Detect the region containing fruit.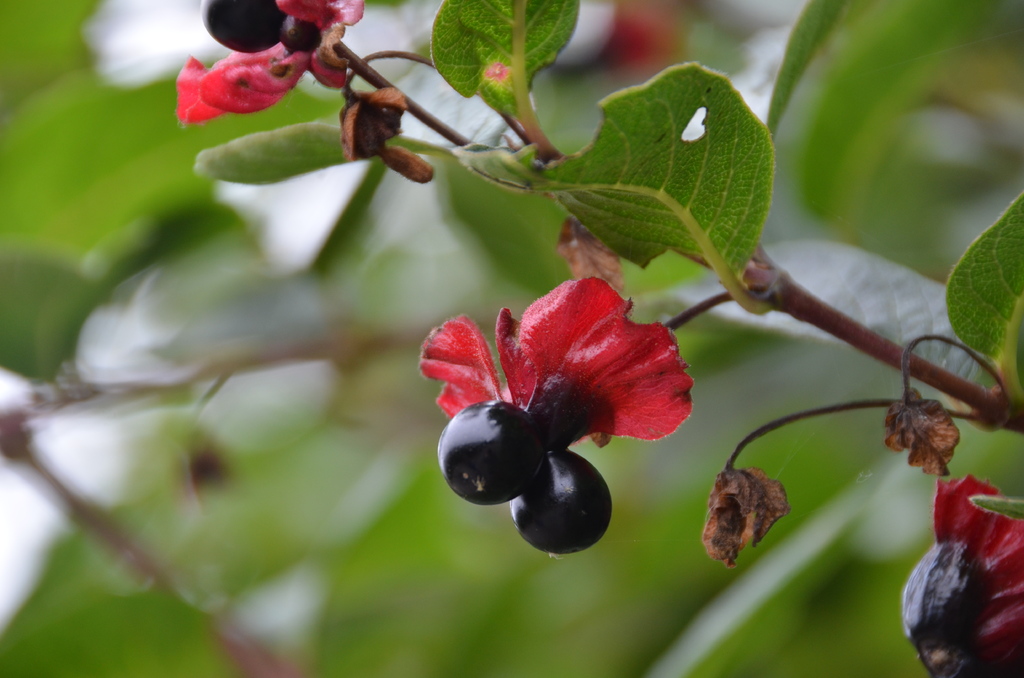
bbox=(507, 444, 614, 559).
